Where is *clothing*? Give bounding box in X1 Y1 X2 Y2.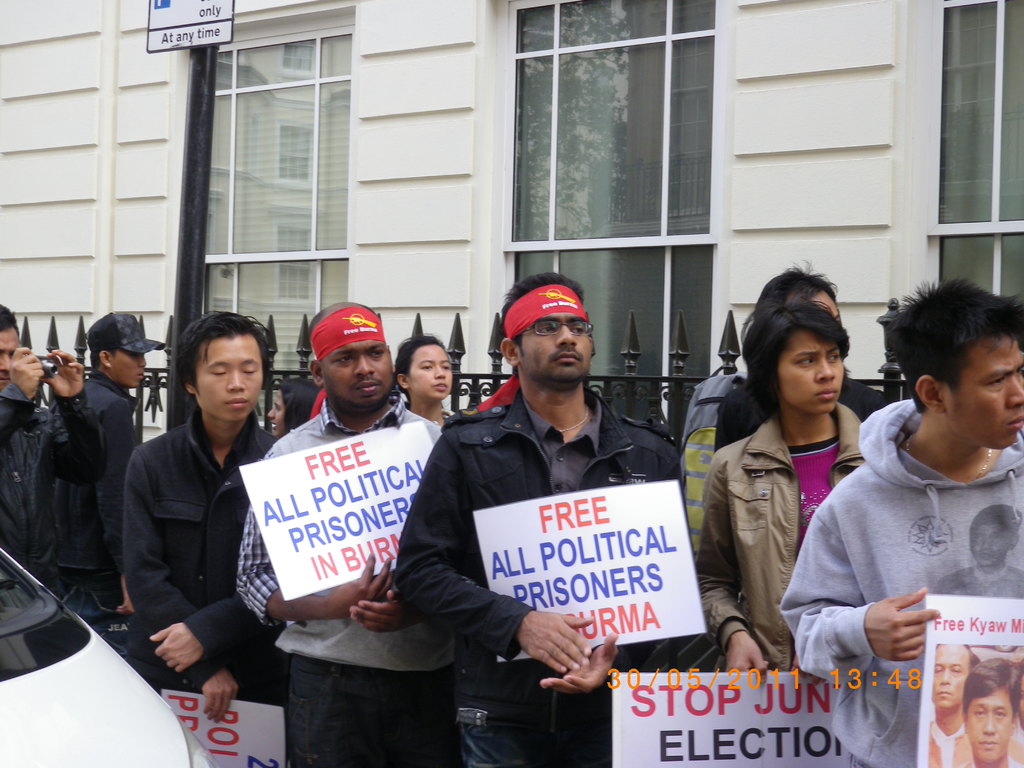
803 375 1015 691.
